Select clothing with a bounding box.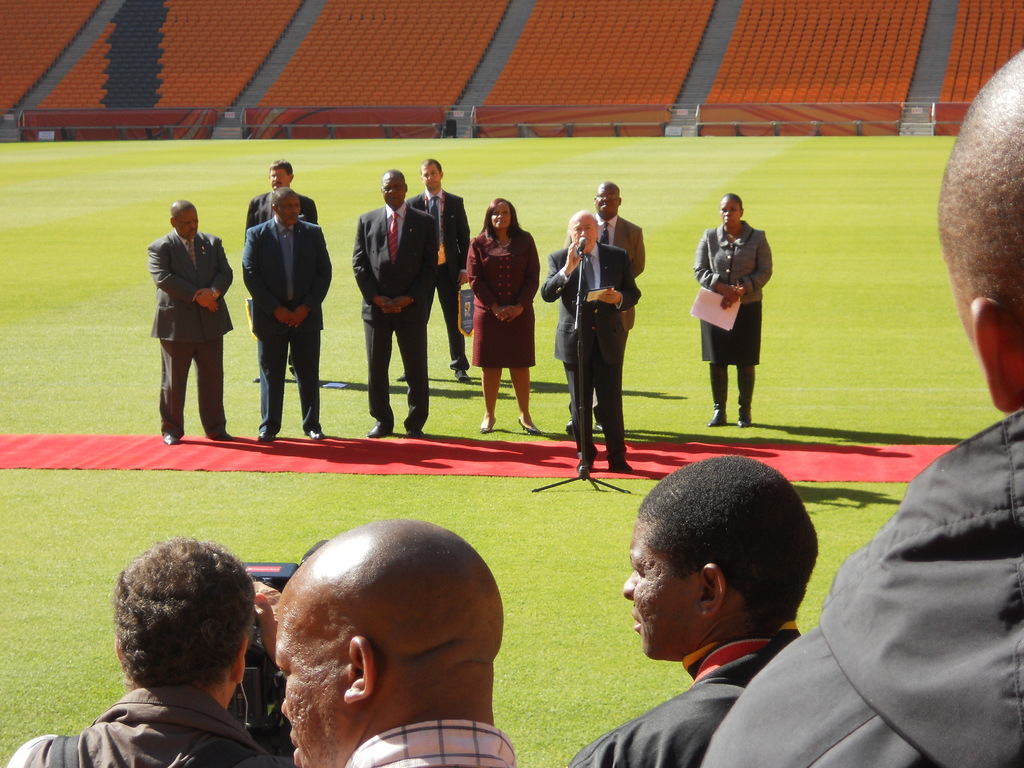
[573, 621, 792, 767].
